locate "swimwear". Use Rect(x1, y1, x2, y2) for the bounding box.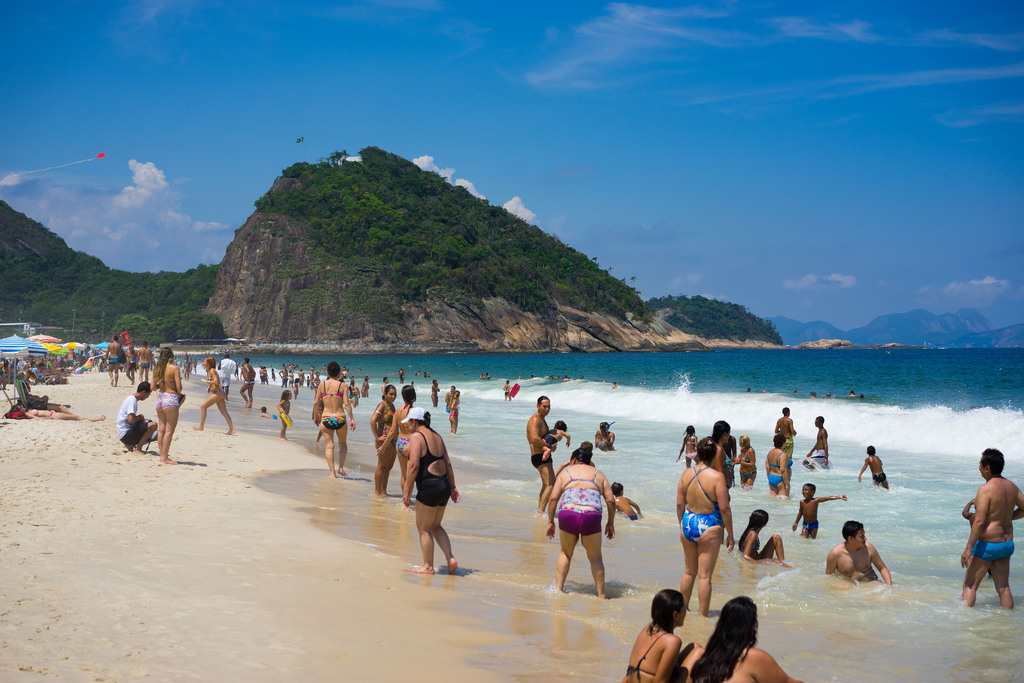
Rect(415, 432, 453, 506).
